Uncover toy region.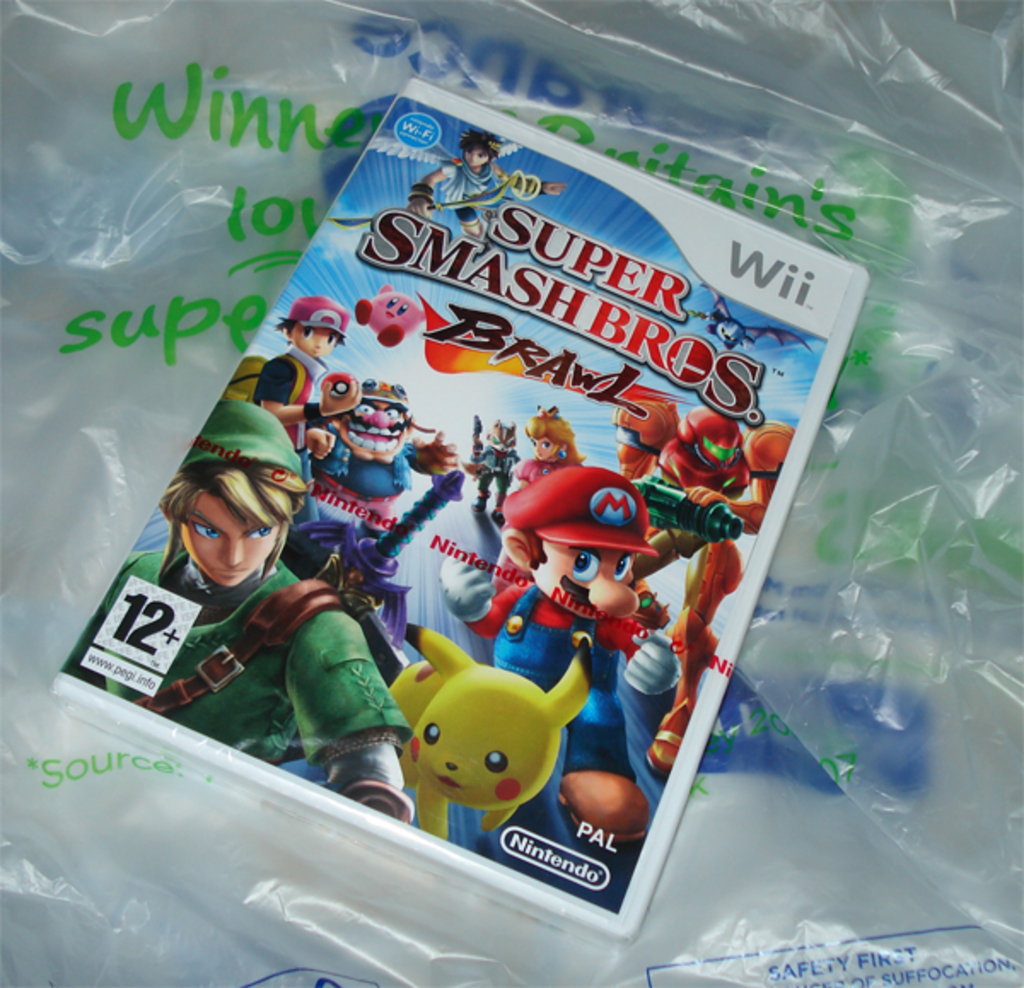
Uncovered: 357 282 428 348.
